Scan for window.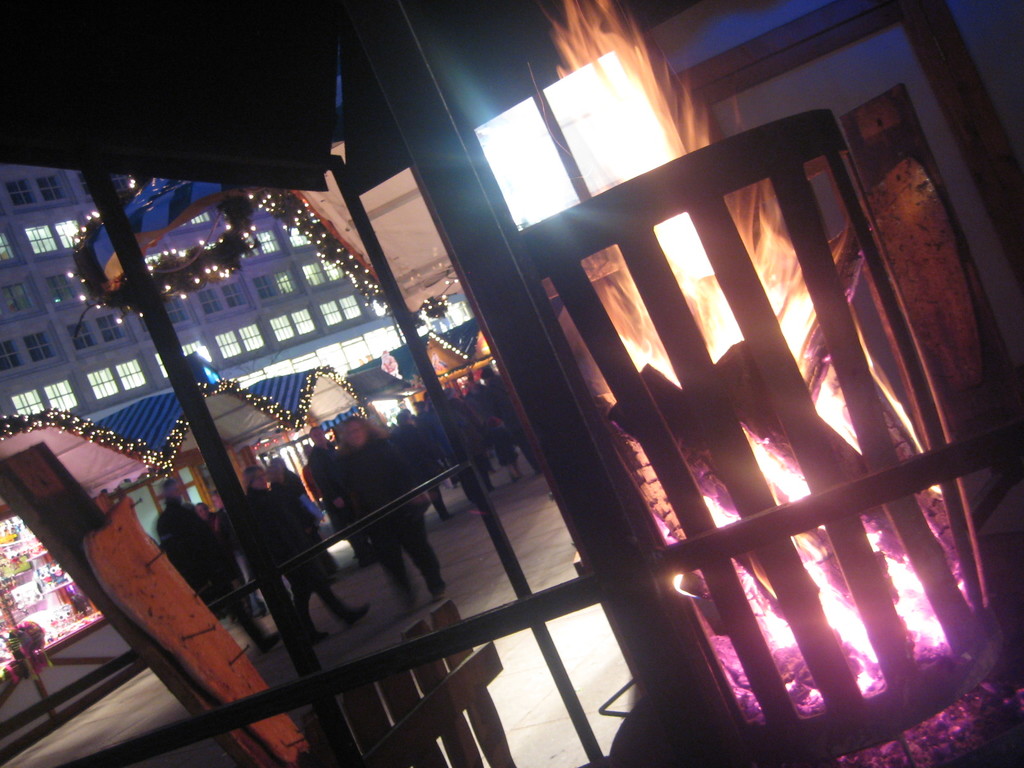
Scan result: Rect(262, 273, 295, 303).
